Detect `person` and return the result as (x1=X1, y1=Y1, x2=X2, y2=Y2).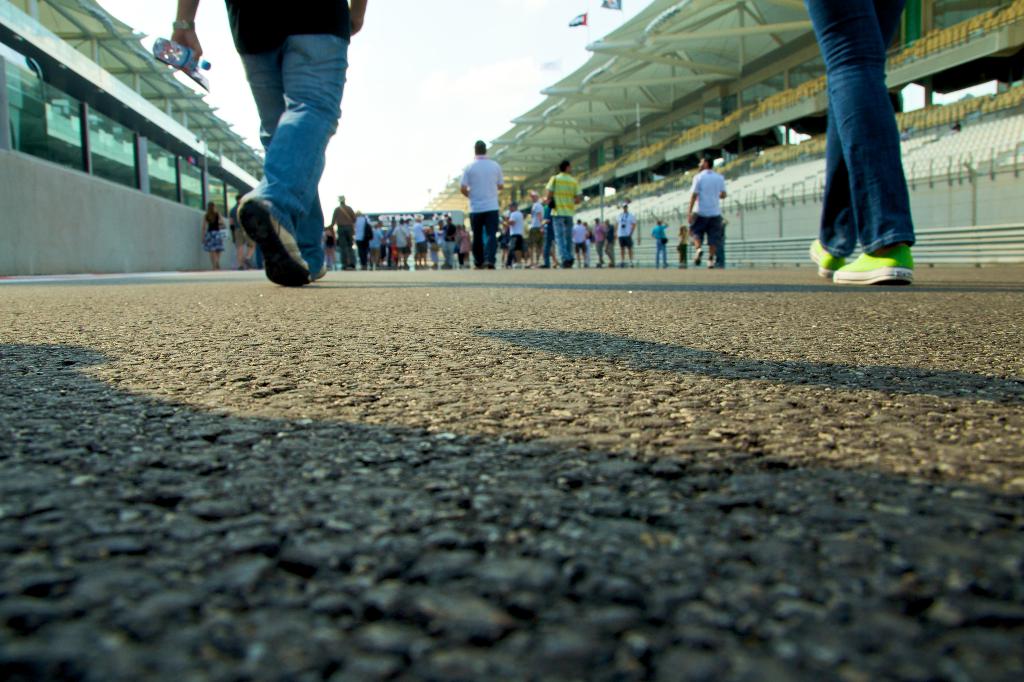
(x1=461, y1=140, x2=508, y2=270).
